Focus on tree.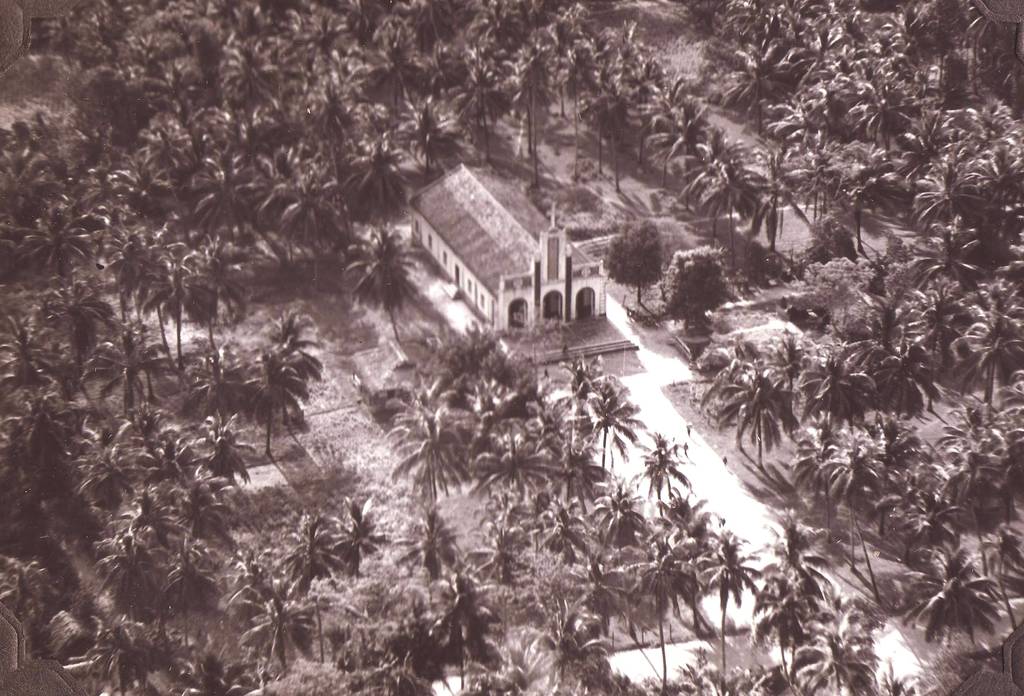
Focused at (715, 0, 787, 130).
